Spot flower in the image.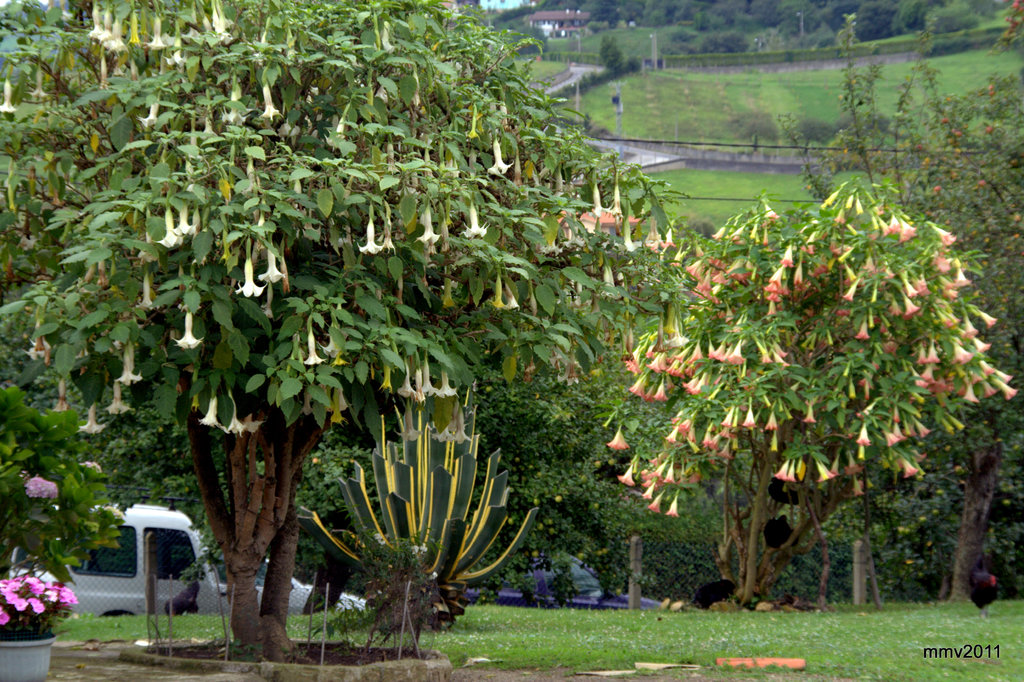
flower found at x1=621 y1=459 x2=638 y2=491.
